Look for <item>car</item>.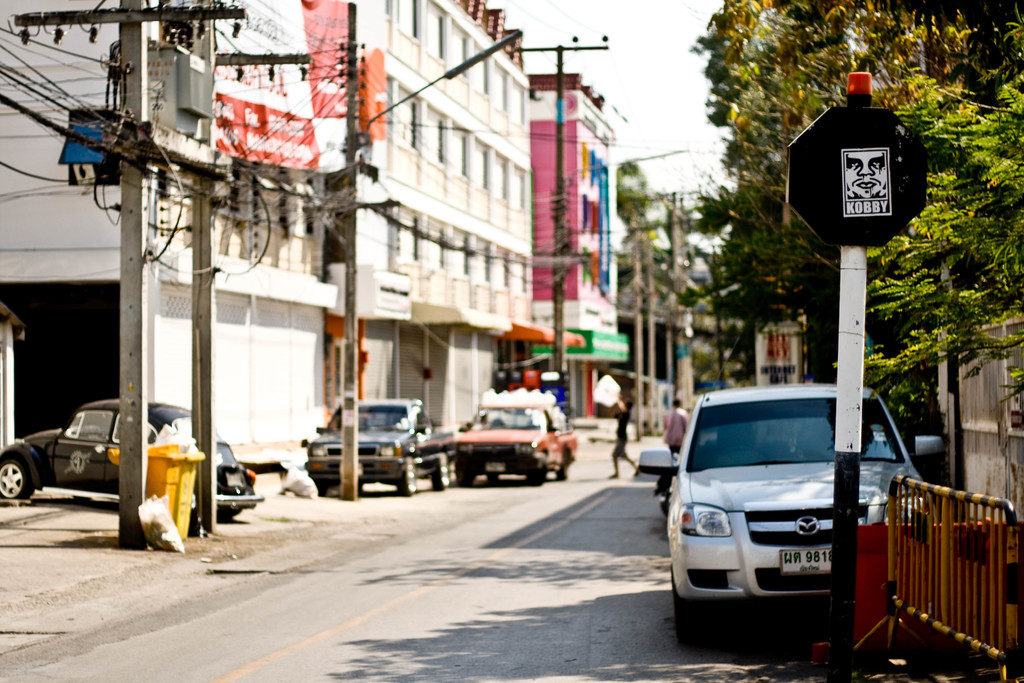
Found: 0/394/259/520.
